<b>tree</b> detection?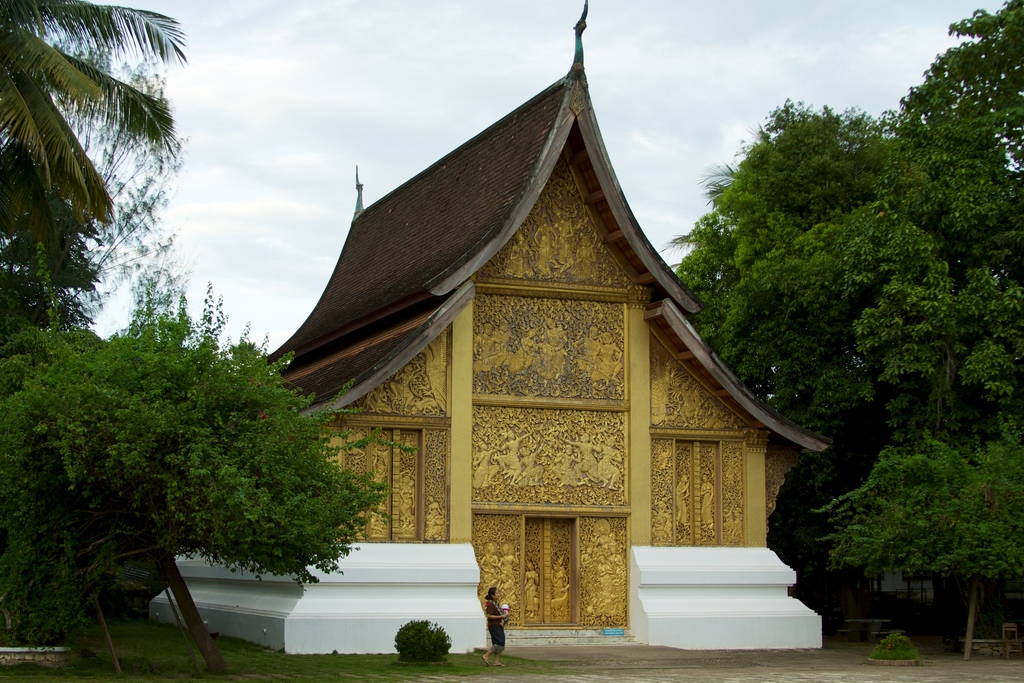
0, 273, 367, 670
